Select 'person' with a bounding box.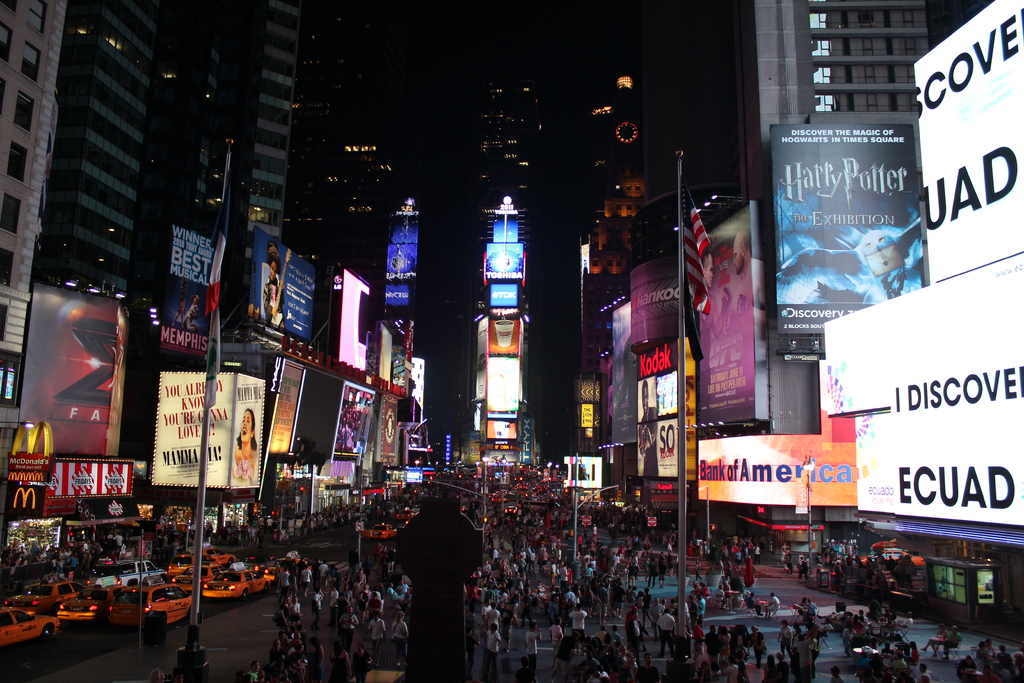
(x1=584, y1=563, x2=597, y2=591).
